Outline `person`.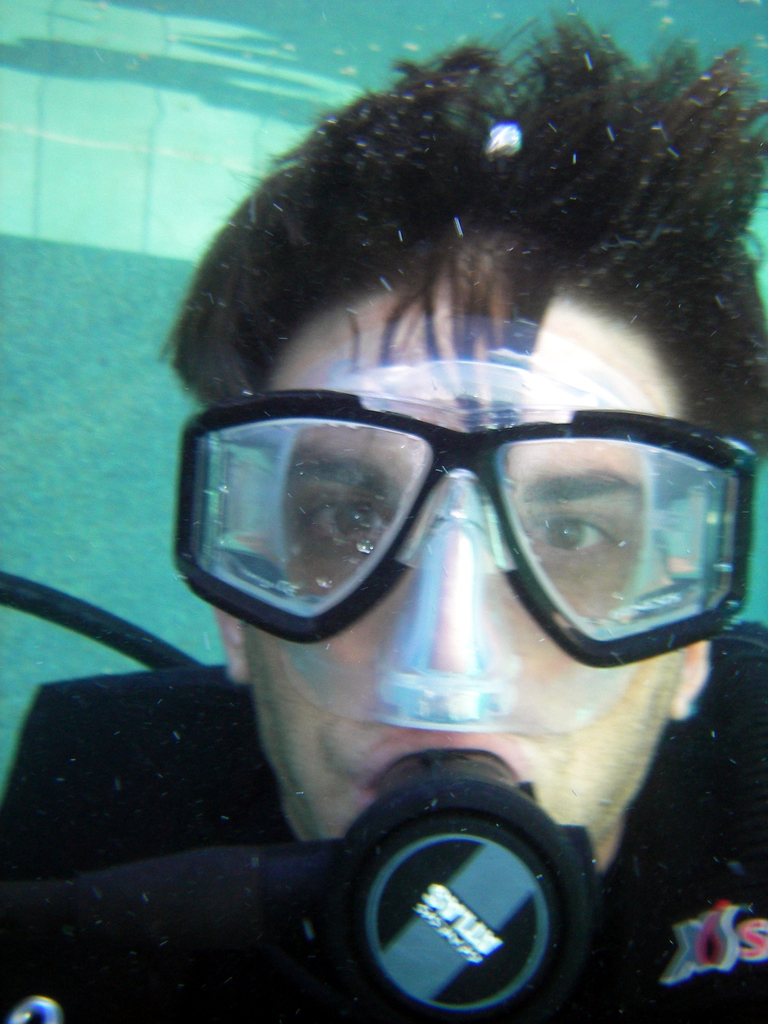
Outline: [0,0,767,1023].
